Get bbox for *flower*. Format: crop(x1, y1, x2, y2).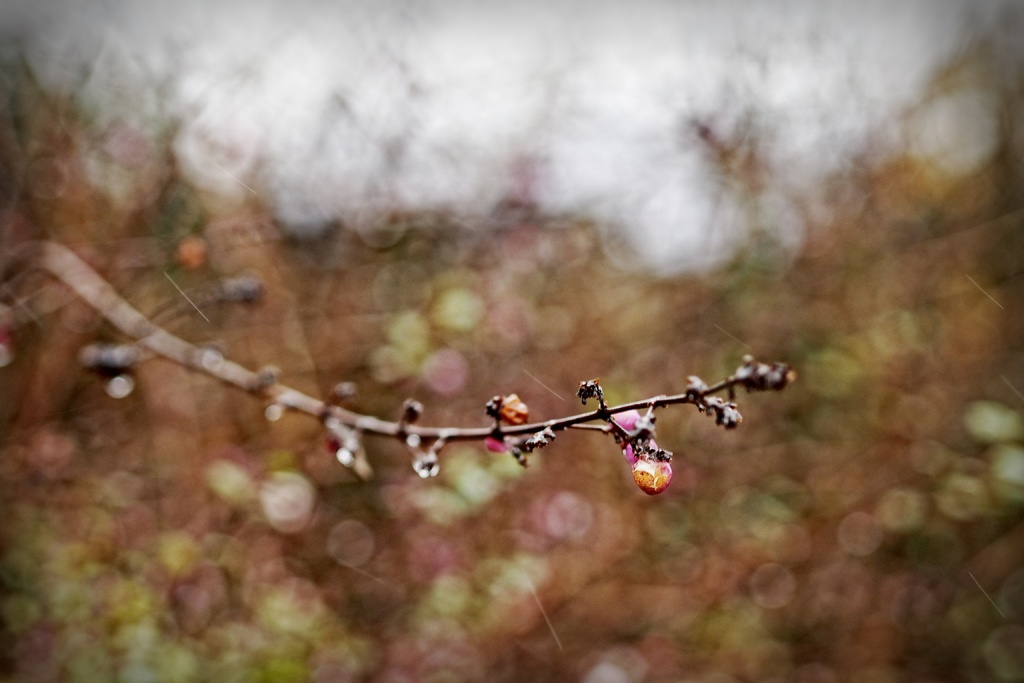
crop(609, 409, 672, 495).
